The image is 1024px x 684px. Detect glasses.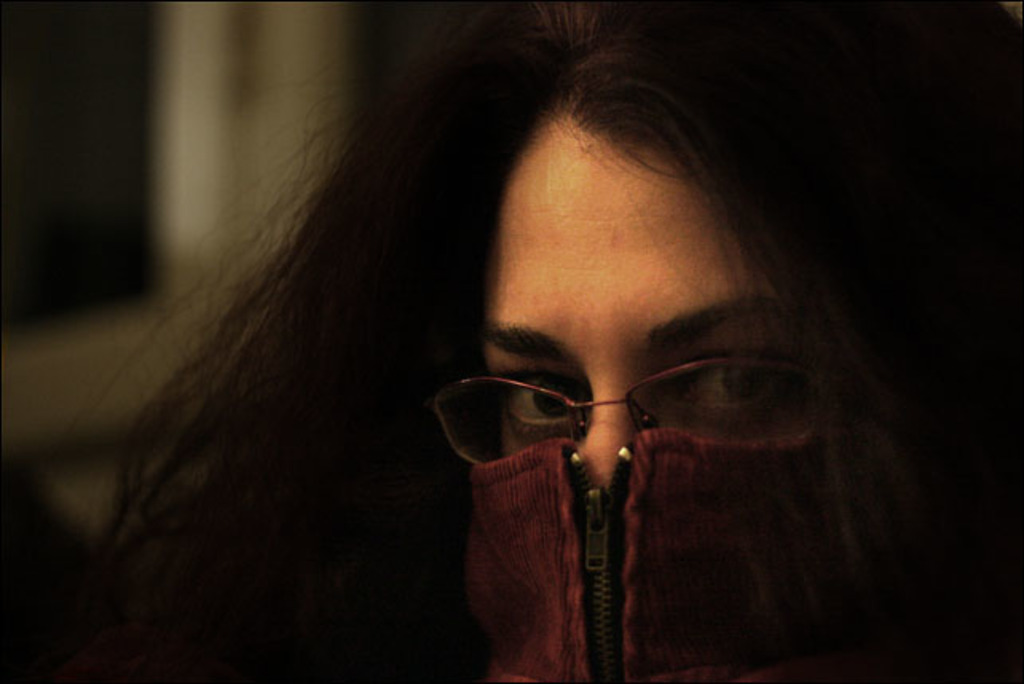
Detection: bbox=(424, 370, 831, 467).
